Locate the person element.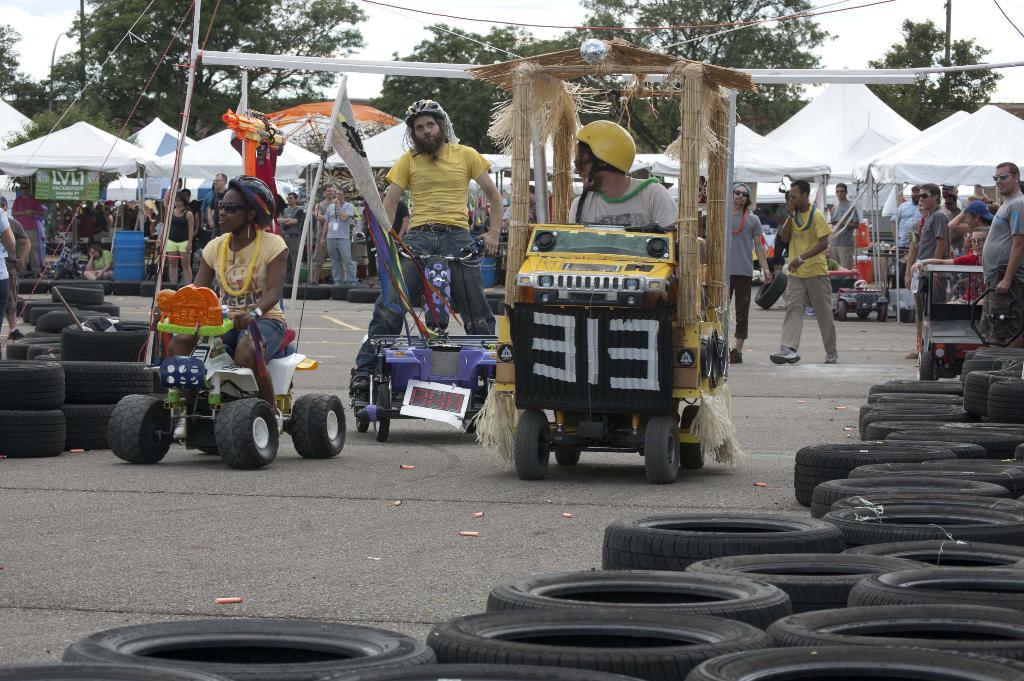
Element bbox: (908,183,950,356).
